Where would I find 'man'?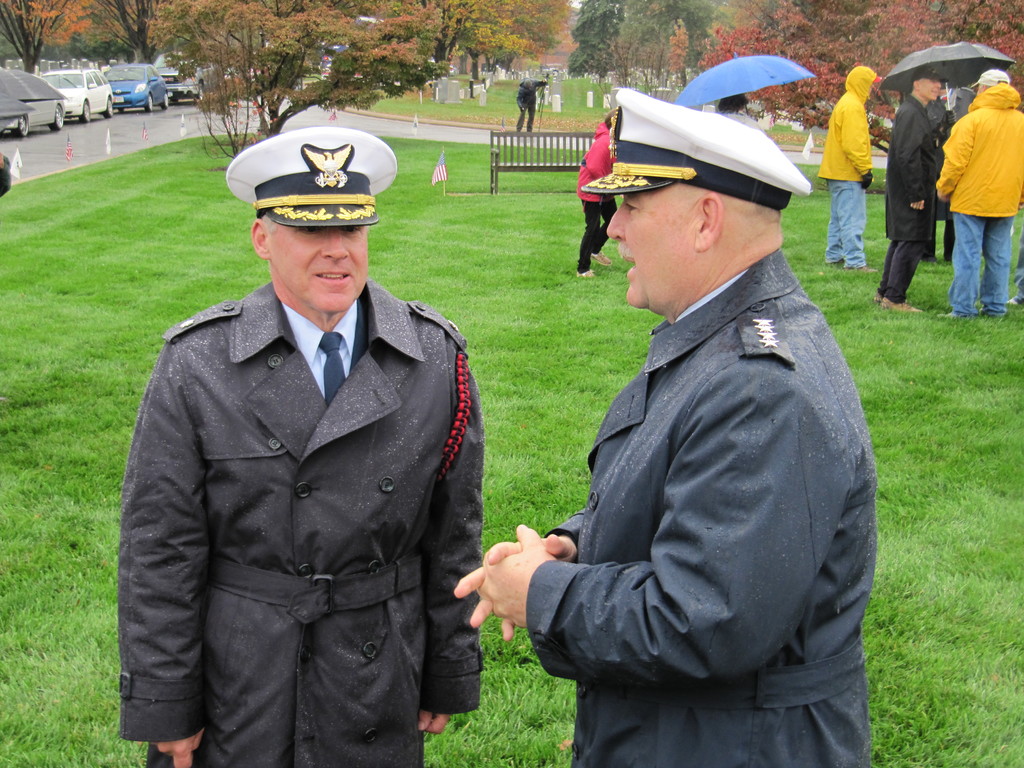
At (500, 74, 883, 764).
